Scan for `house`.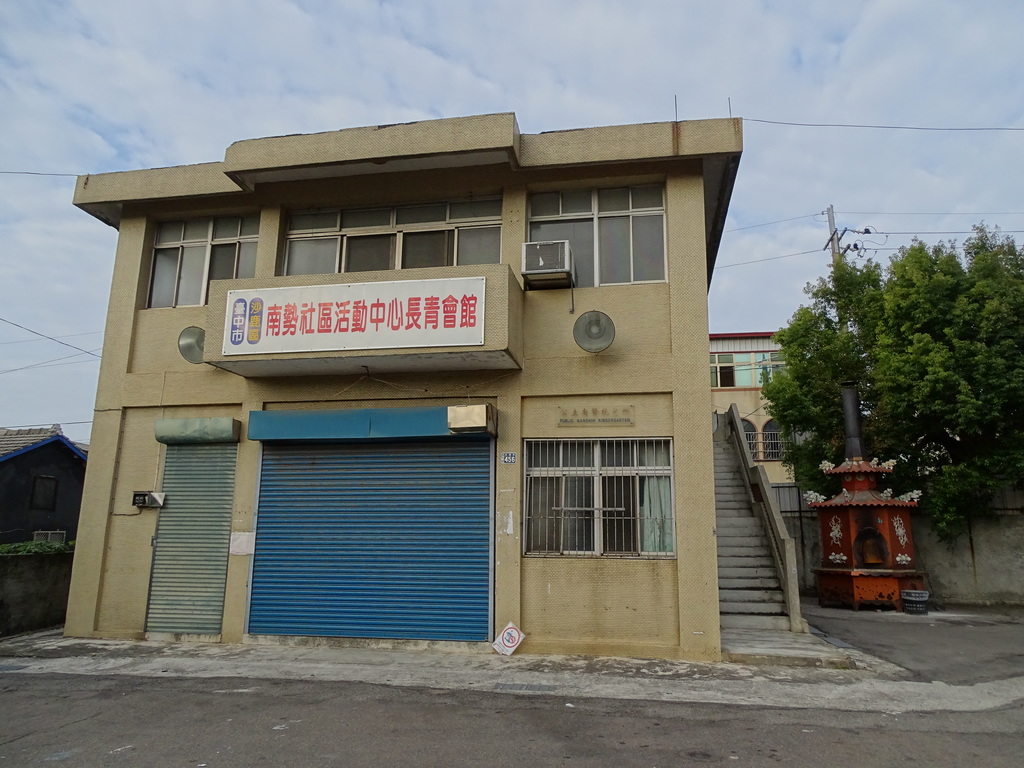
Scan result: pyautogui.locateOnScreen(58, 118, 742, 667).
